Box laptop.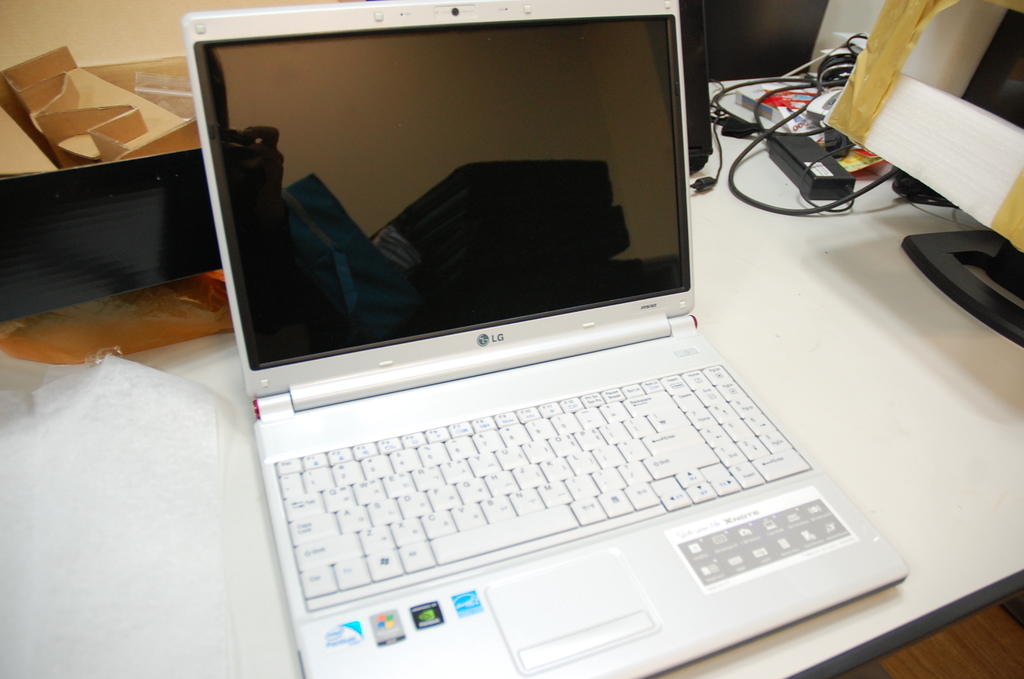
(x1=181, y1=5, x2=908, y2=678).
